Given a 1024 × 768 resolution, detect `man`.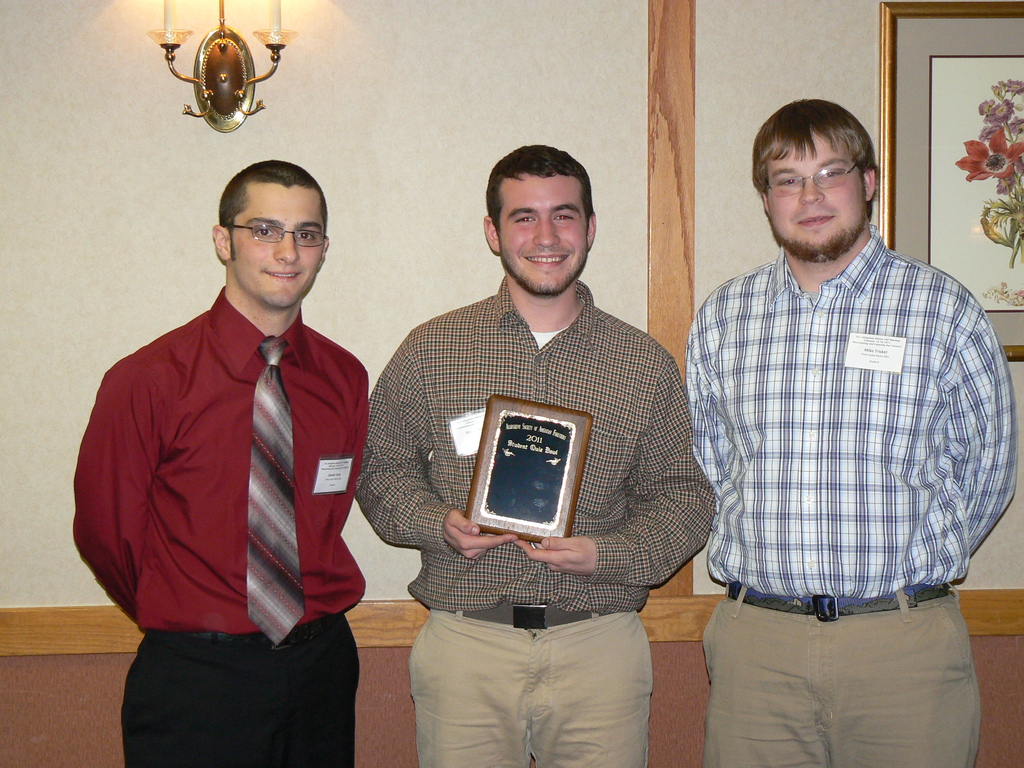
rect(354, 143, 717, 767).
